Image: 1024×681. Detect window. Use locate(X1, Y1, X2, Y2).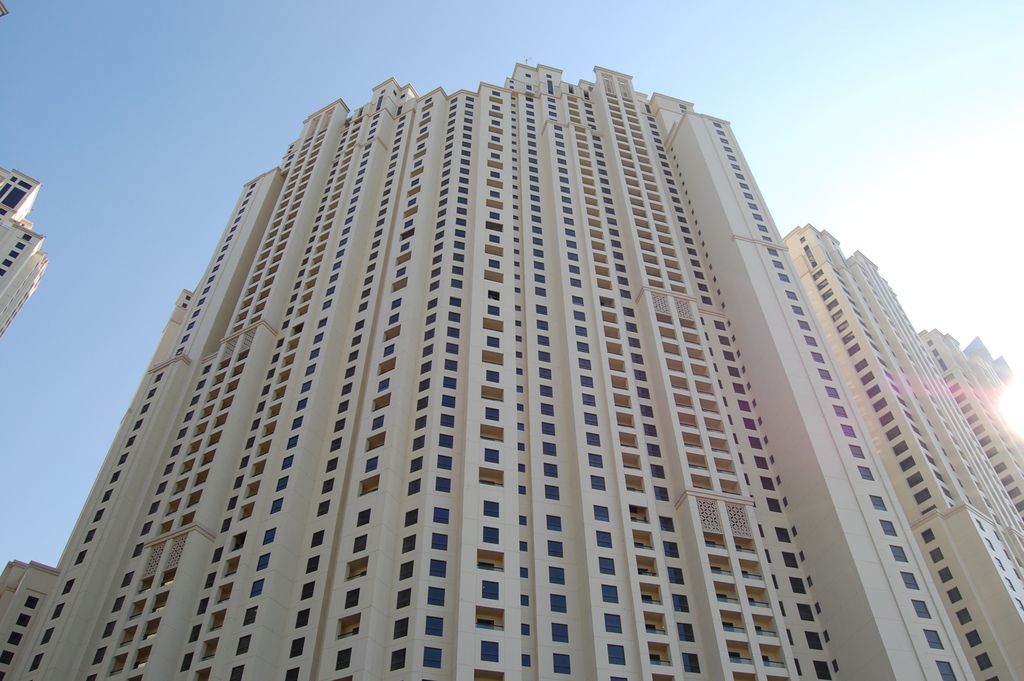
locate(237, 633, 252, 655).
